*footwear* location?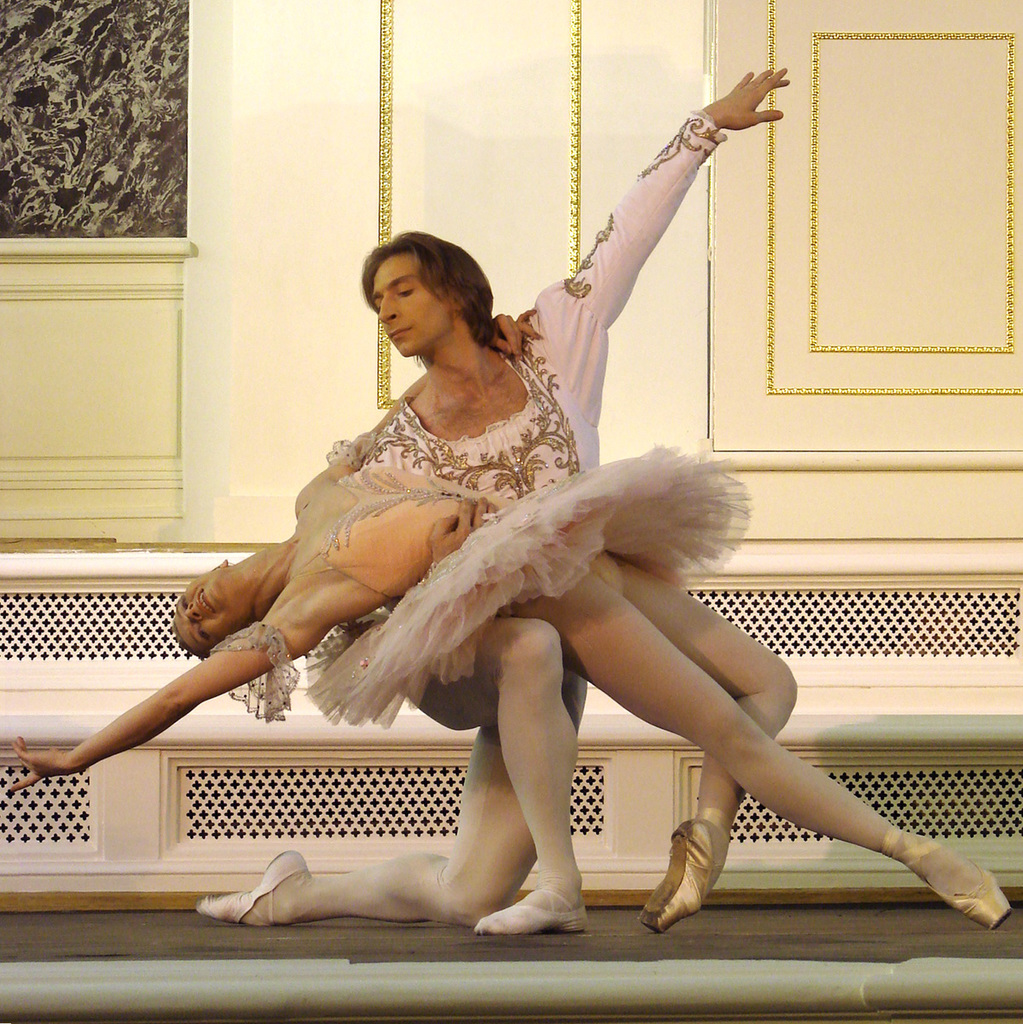
{"left": 636, "top": 808, "right": 730, "bottom": 935}
